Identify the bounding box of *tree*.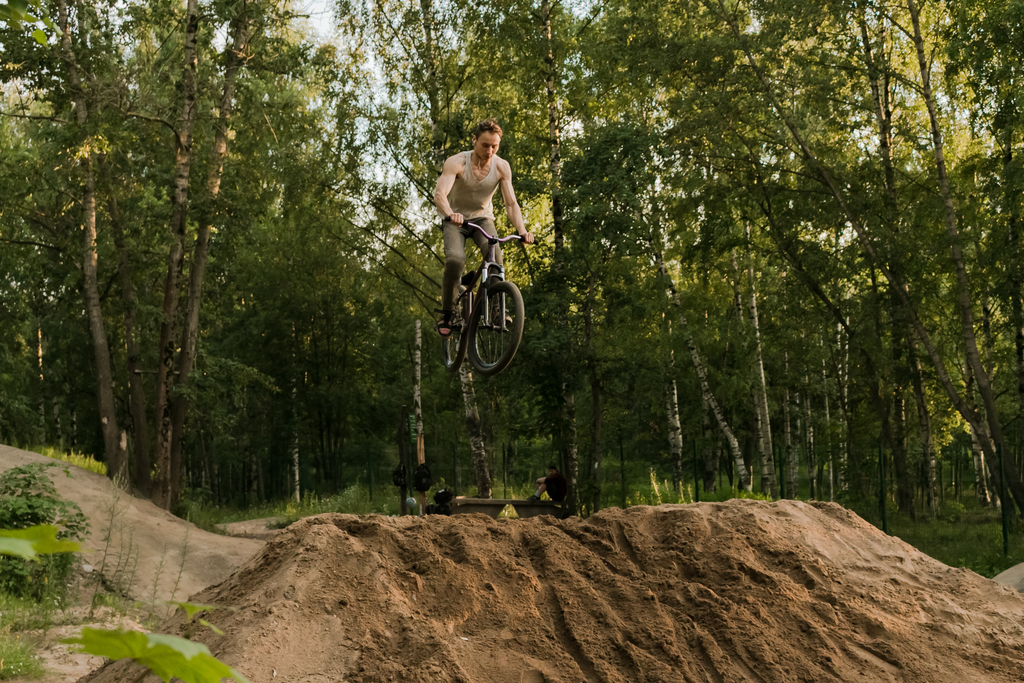
l=698, t=0, r=912, b=549.
